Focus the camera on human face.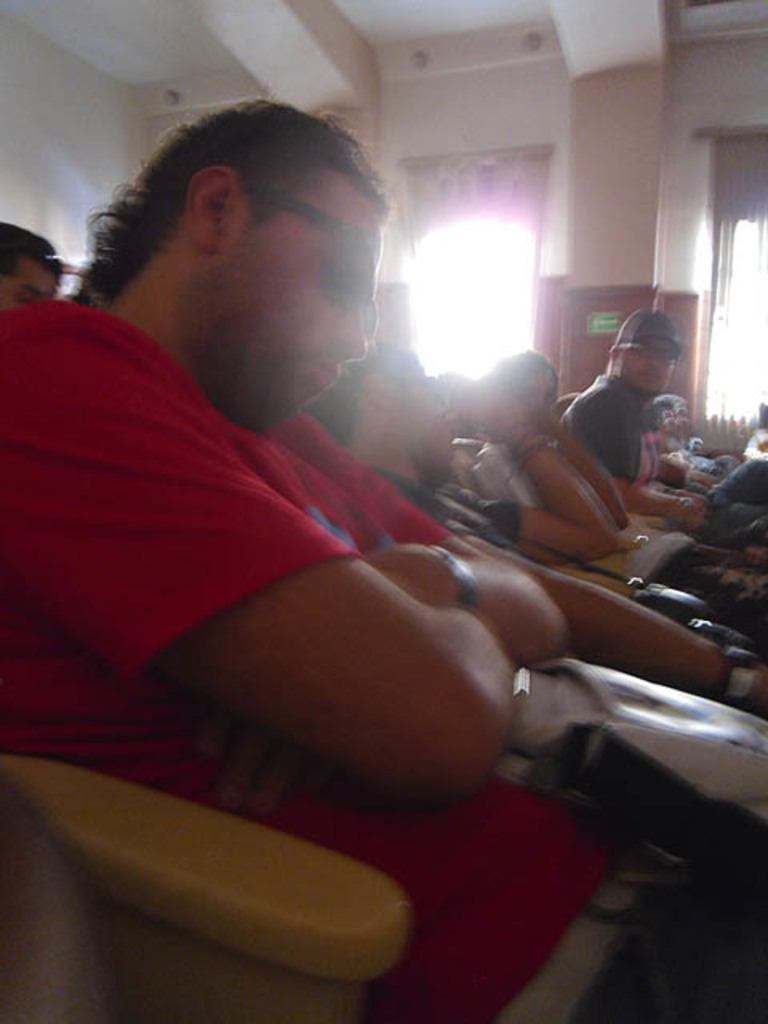
Focus region: (6,262,67,296).
